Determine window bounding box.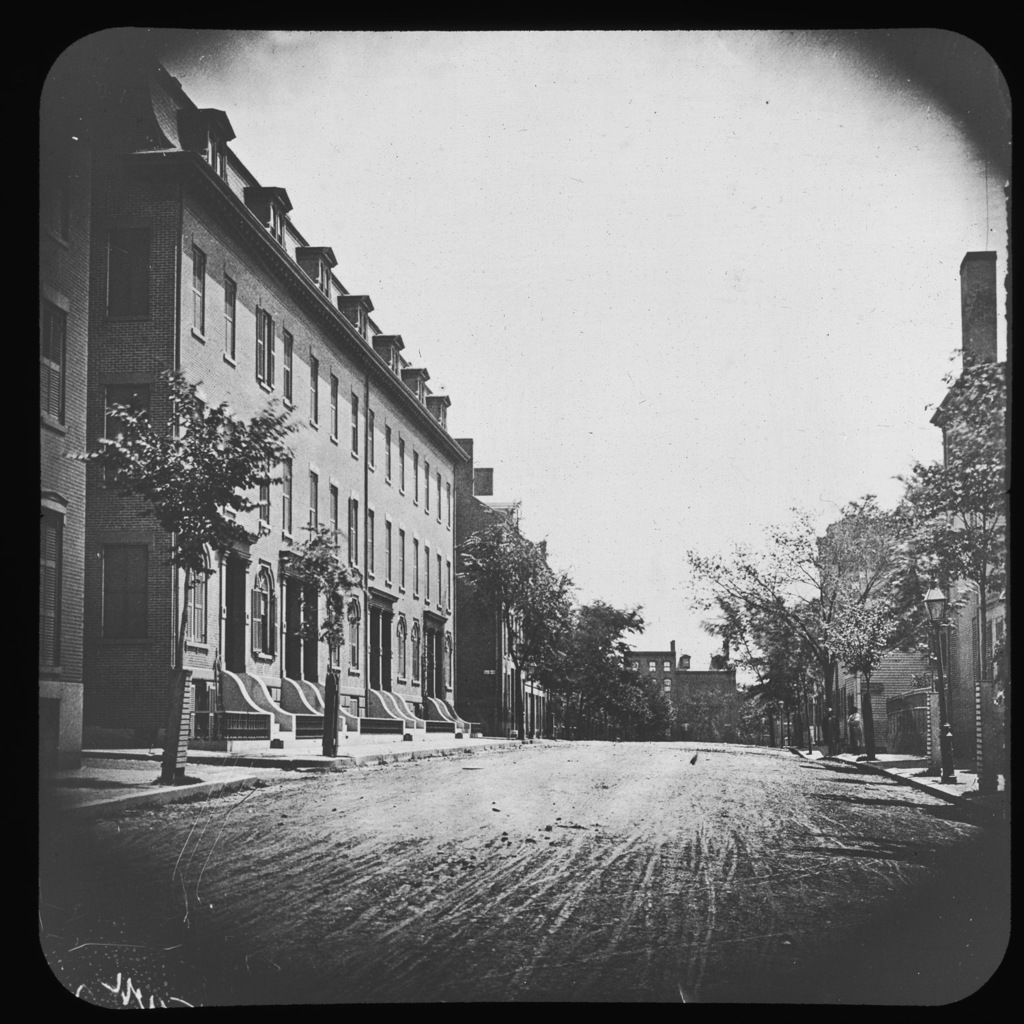
Determined: crop(411, 449, 423, 505).
